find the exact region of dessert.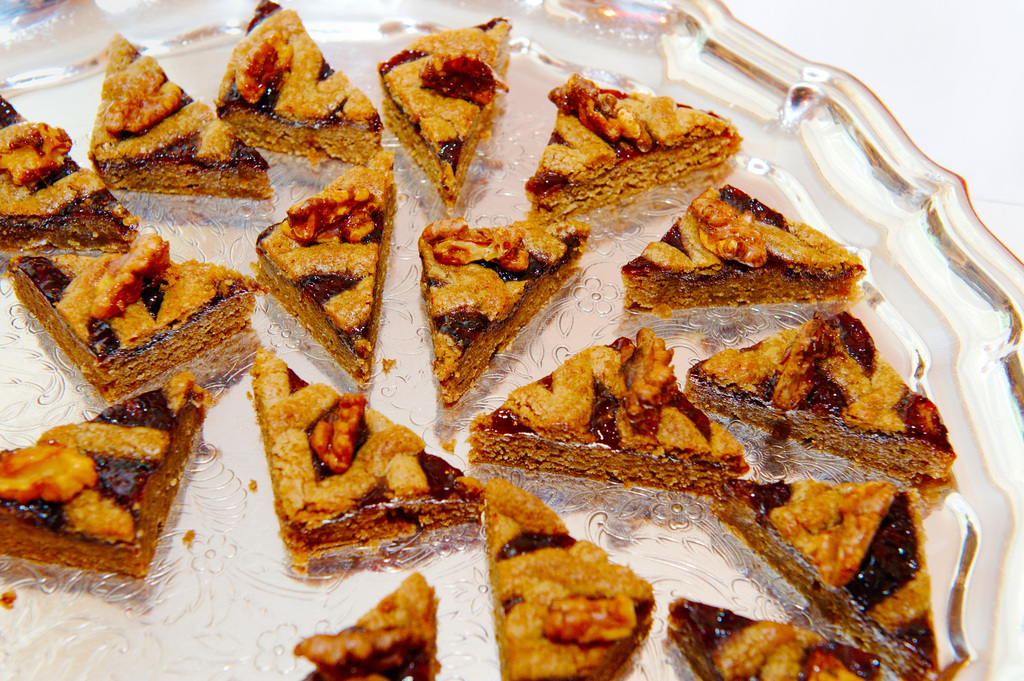
Exact region: x1=665, y1=595, x2=922, y2=680.
